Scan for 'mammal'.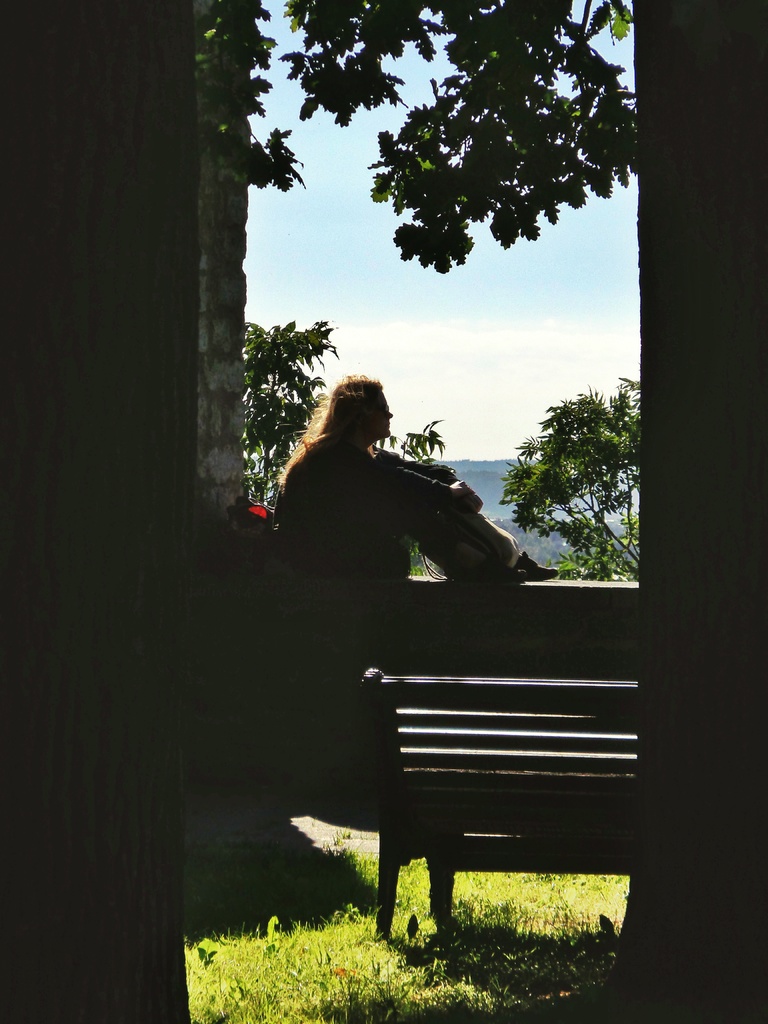
Scan result: x1=240, y1=365, x2=547, y2=589.
